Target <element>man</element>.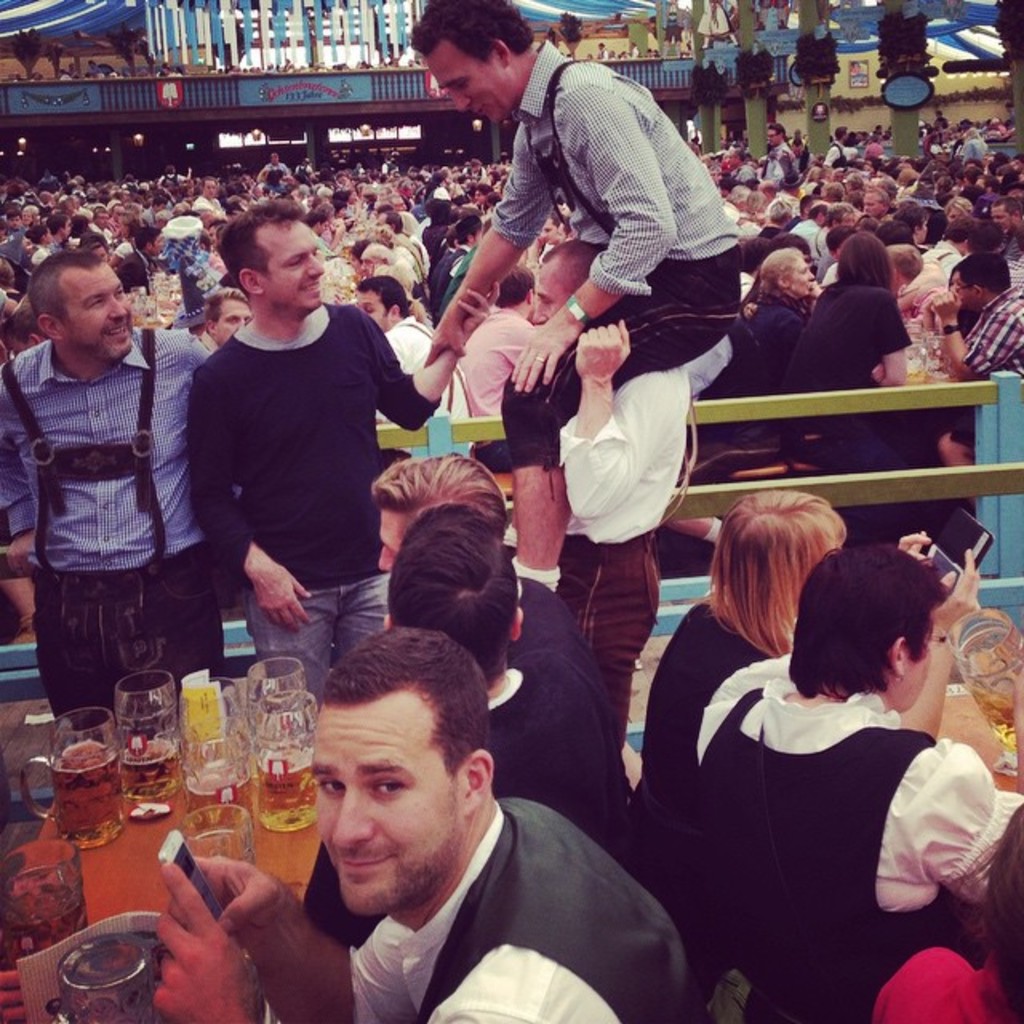
Target region: left=117, top=229, right=170, bottom=293.
